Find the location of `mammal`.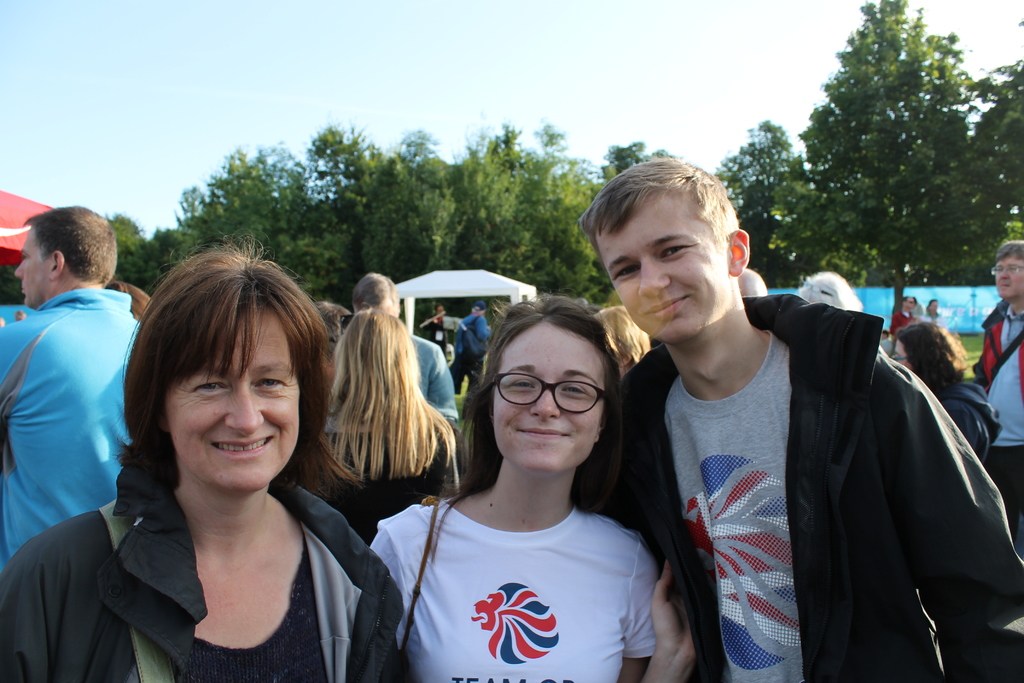
Location: region(447, 299, 495, 393).
